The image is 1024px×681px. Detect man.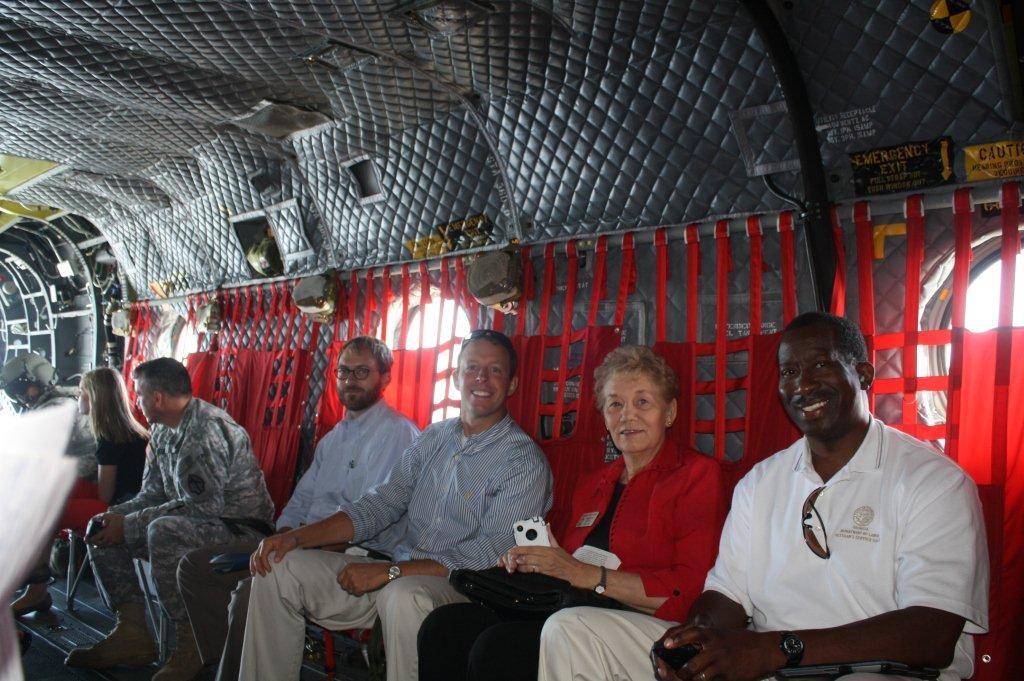
Detection: locate(241, 319, 551, 680).
